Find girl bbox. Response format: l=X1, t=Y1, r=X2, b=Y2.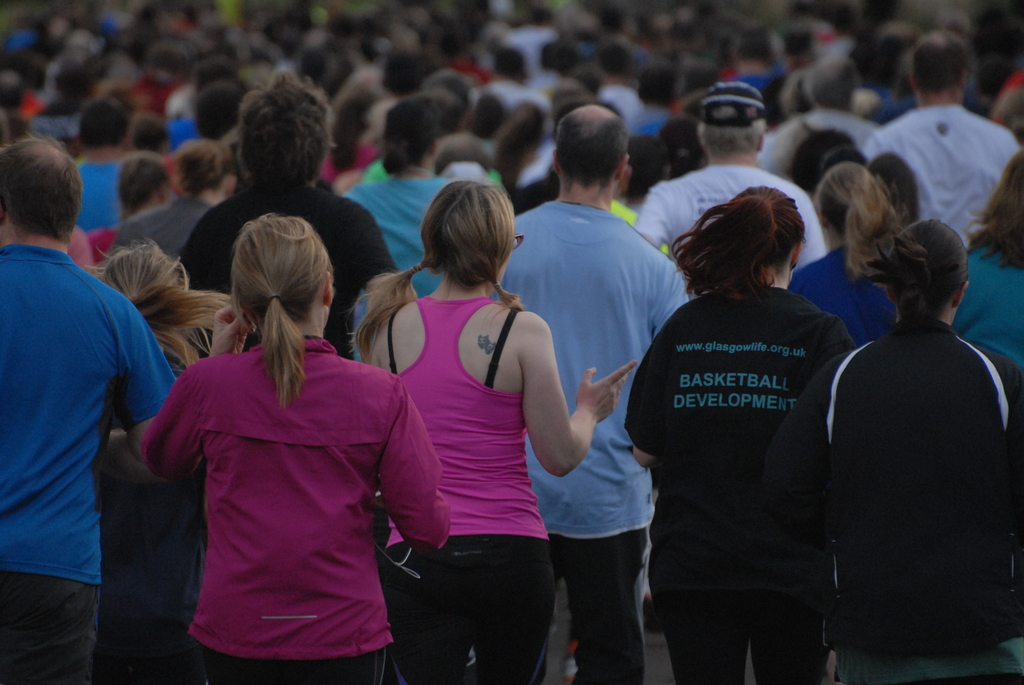
l=789, t=161, r=900, b=340.
